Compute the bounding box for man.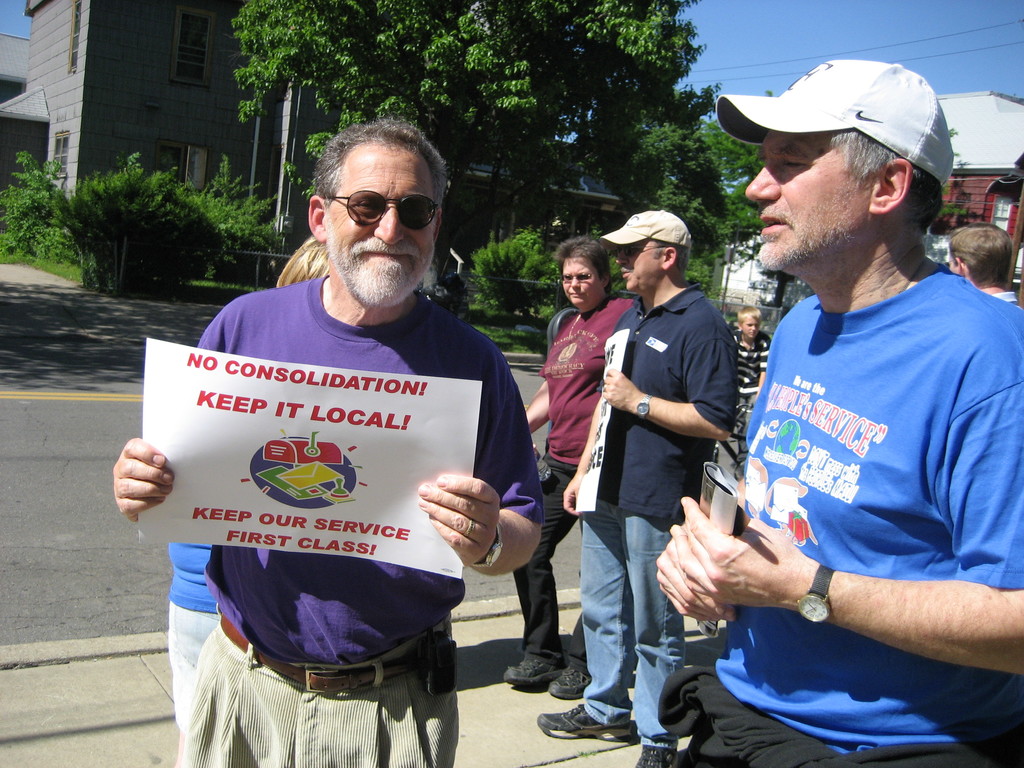
Rect(111, 110, 543, 767).
